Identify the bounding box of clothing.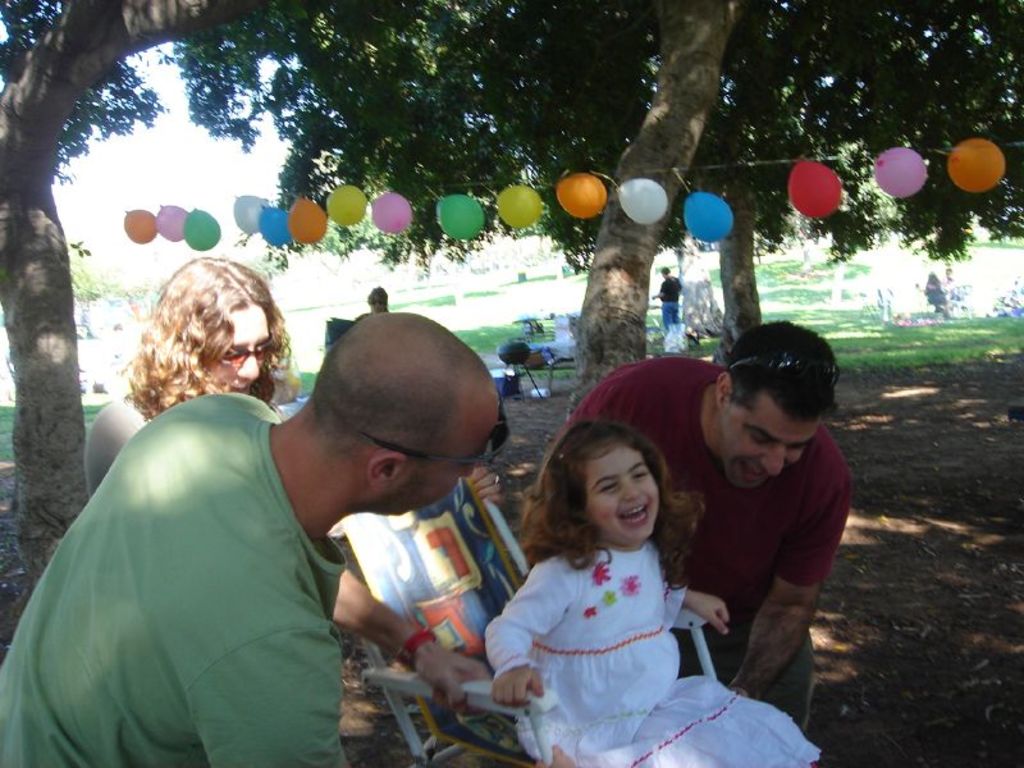
925:282:946:312.
